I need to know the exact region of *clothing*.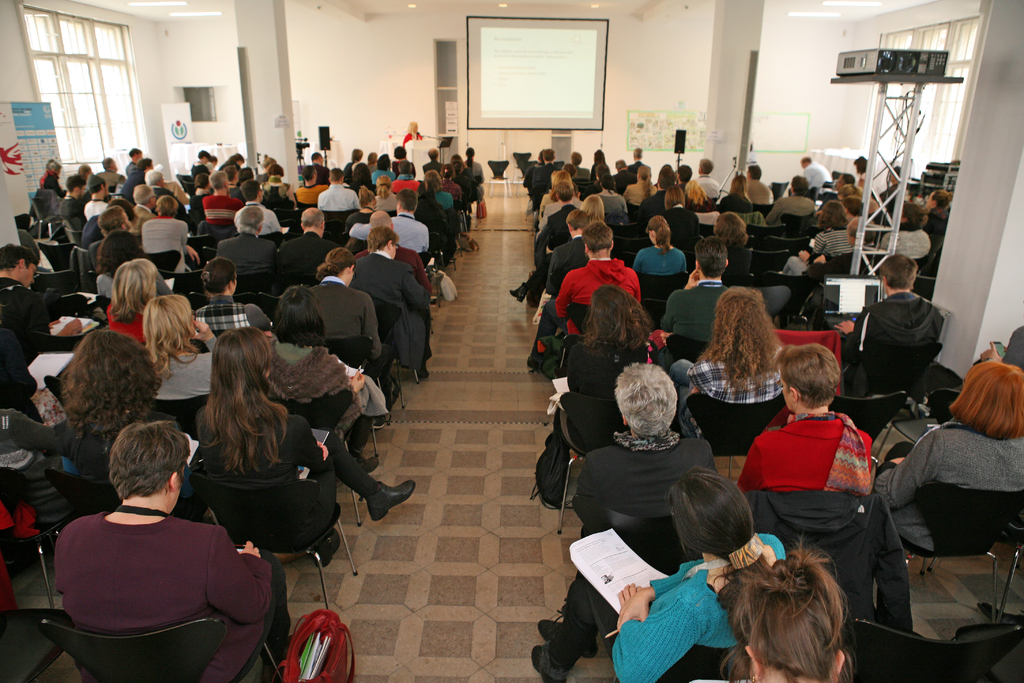
Region: BBox(628, 157, 653, 170).
